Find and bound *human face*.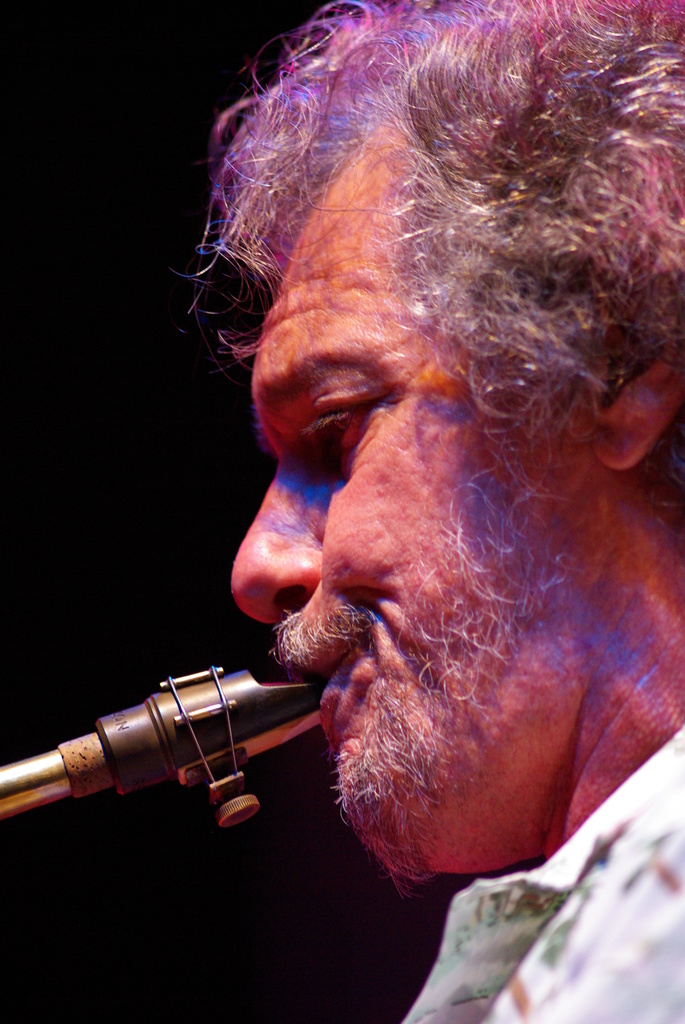
Bound: <region>230, 113, 601, 877</region>.
